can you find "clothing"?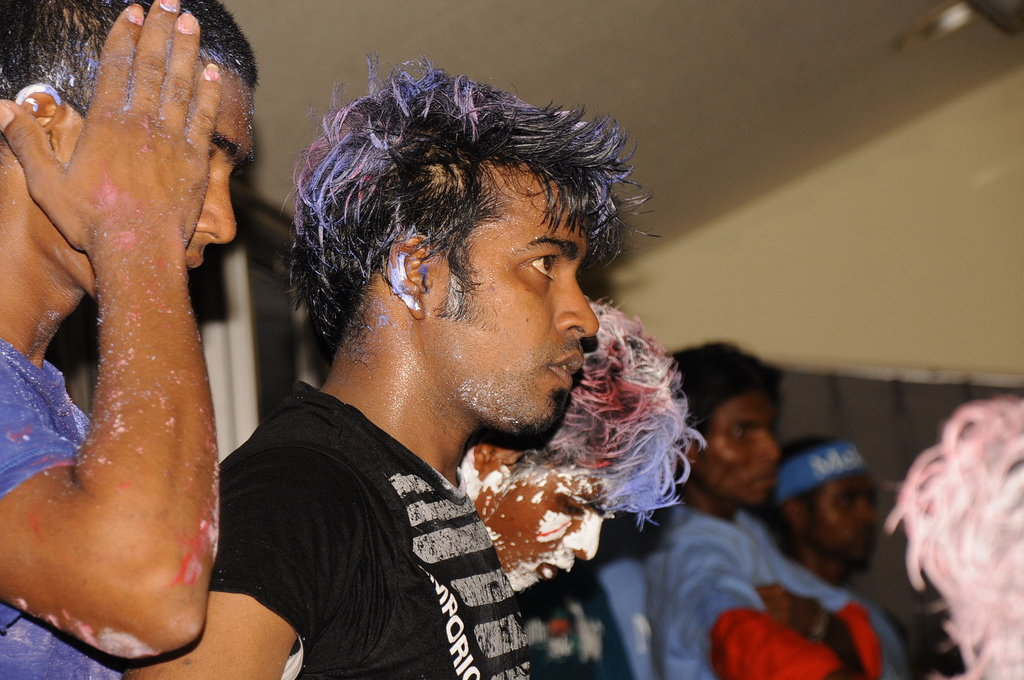
Yes, bounding box: left=501, top=553, right=644, bottom=679.
